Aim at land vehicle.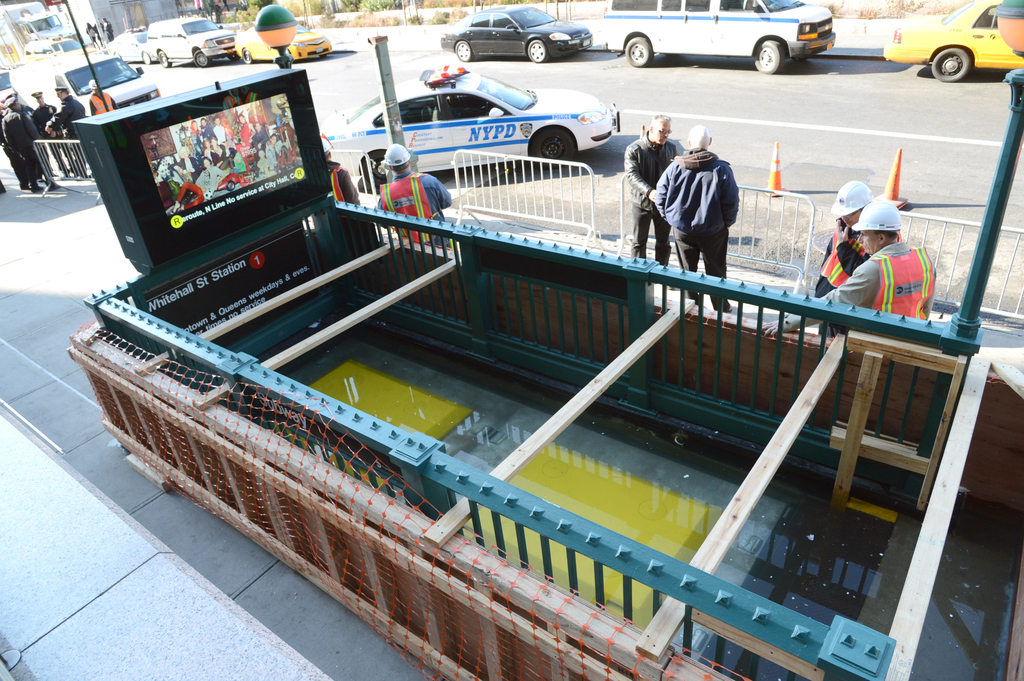
Aimed at [0,0,107,68].
